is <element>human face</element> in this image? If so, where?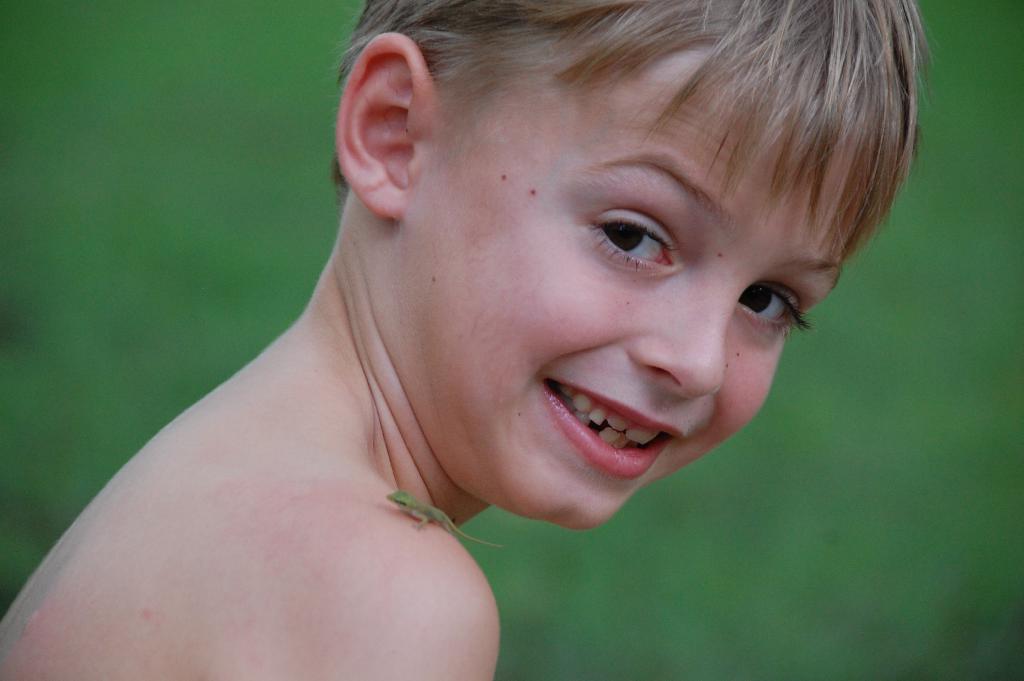
Yes, at 412 42 845 531.
